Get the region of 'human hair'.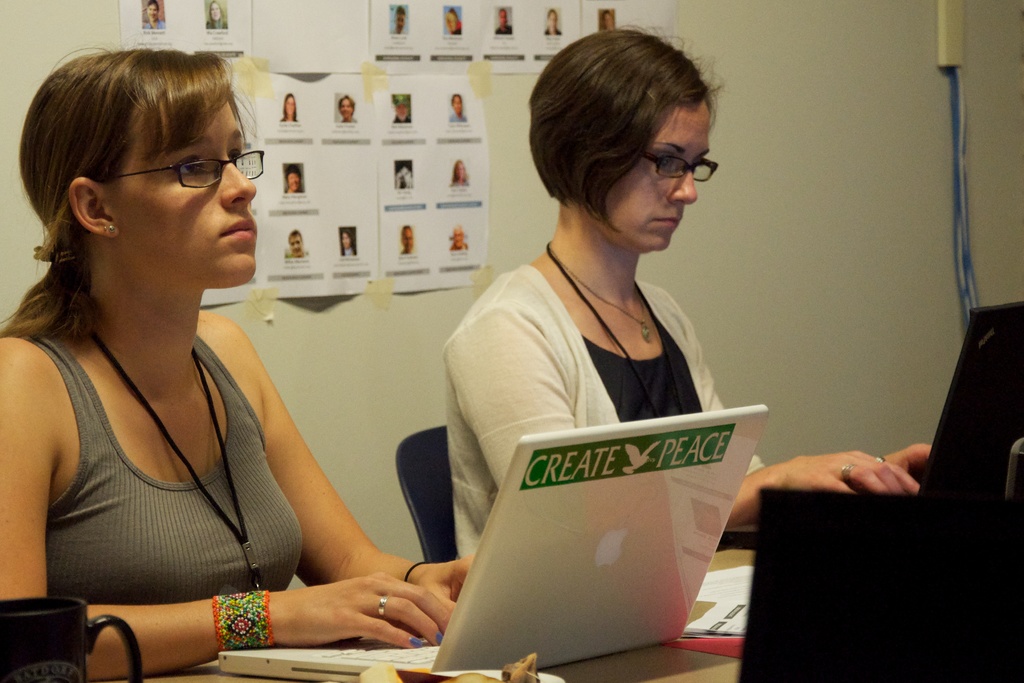
[205,0,226,29].
